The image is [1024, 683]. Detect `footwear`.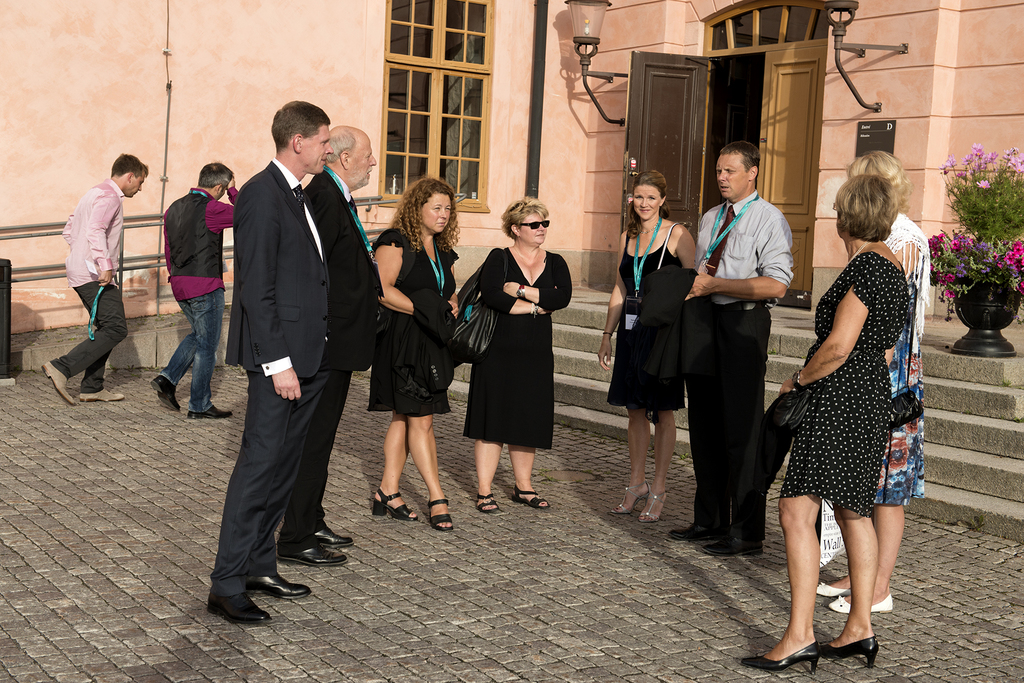
Detection: box(205, 589, 269, 623).
